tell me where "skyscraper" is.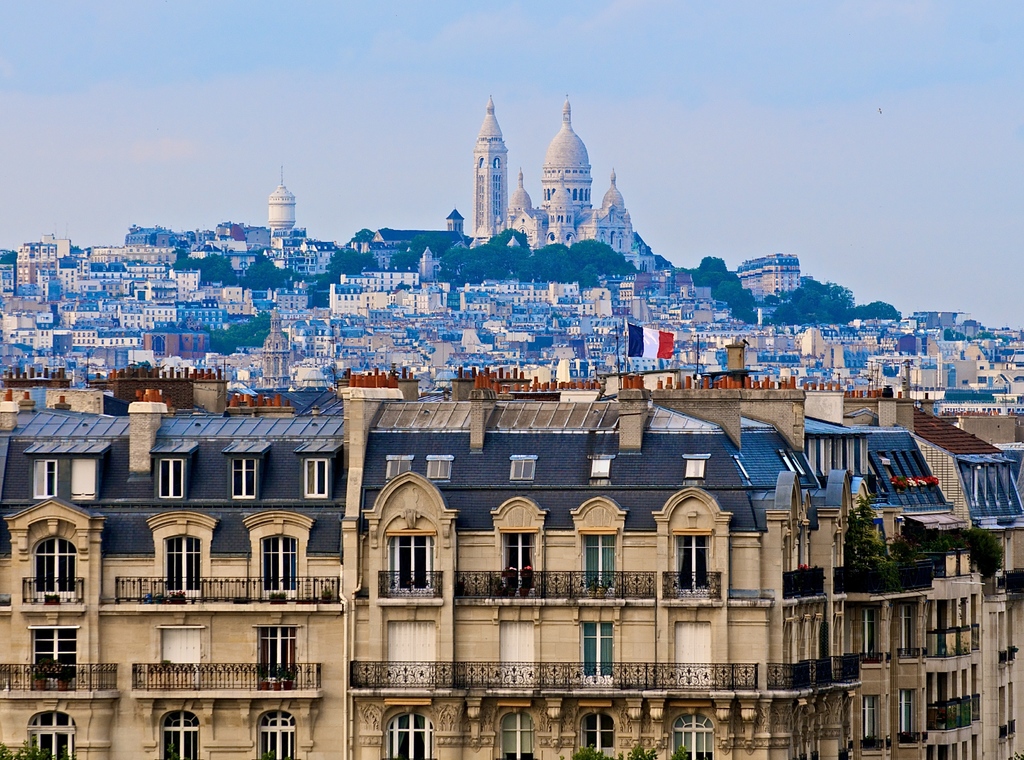
"skyscraper" is at (left=506, top=86, right=648, bottom=266).
